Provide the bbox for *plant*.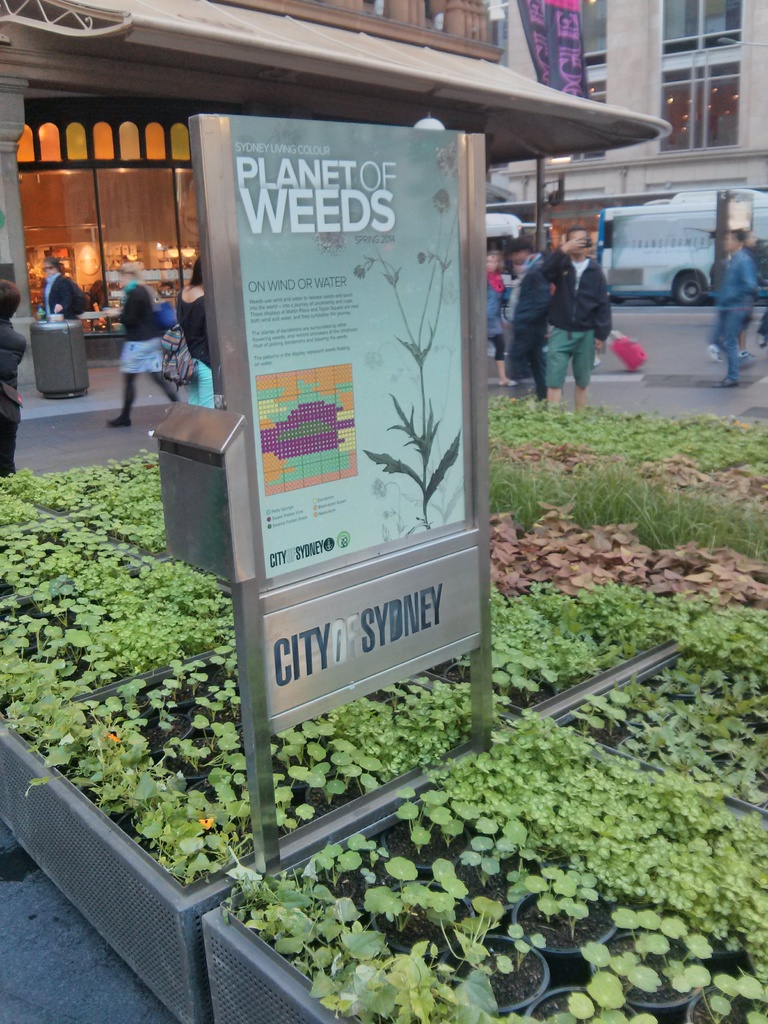
crop(225, 717, 764, 1021).
